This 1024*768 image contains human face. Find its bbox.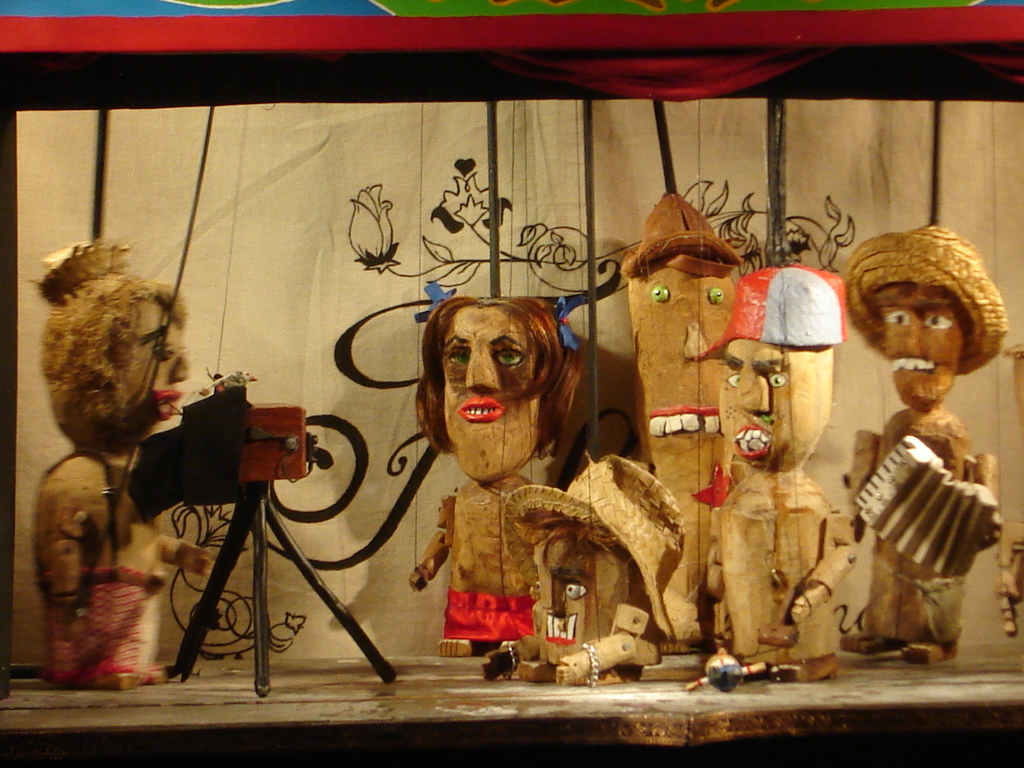
130:306:189:426.
